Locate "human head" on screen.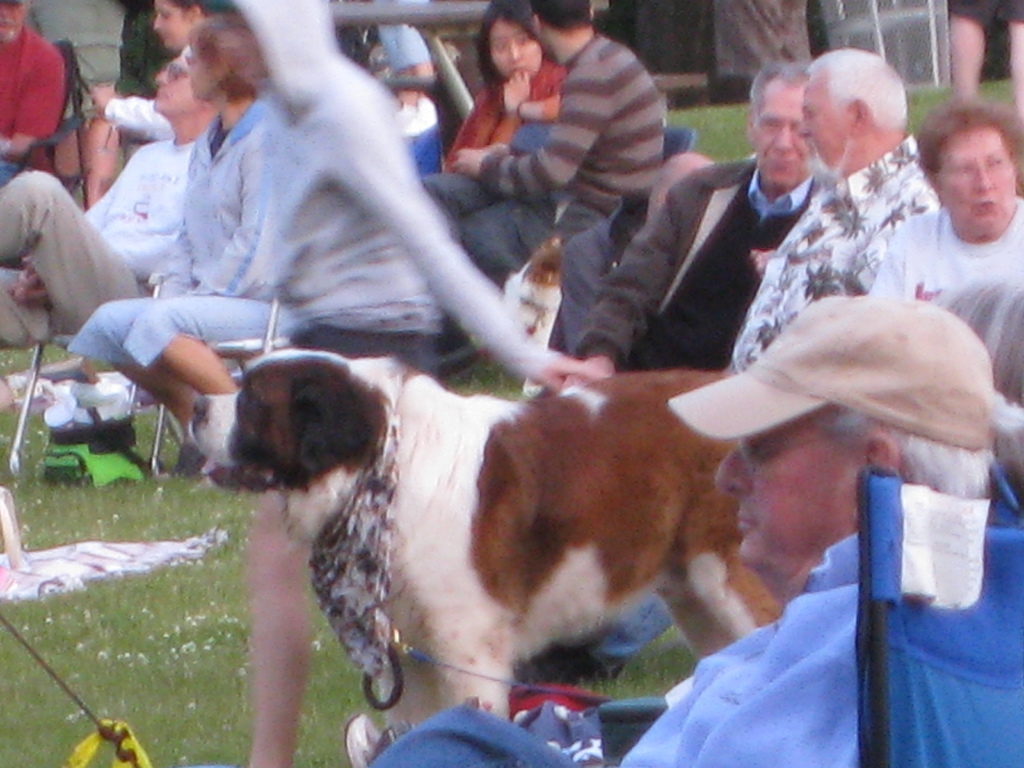
On screen at (x1=478, y1=3, x2=550, y2=85).
